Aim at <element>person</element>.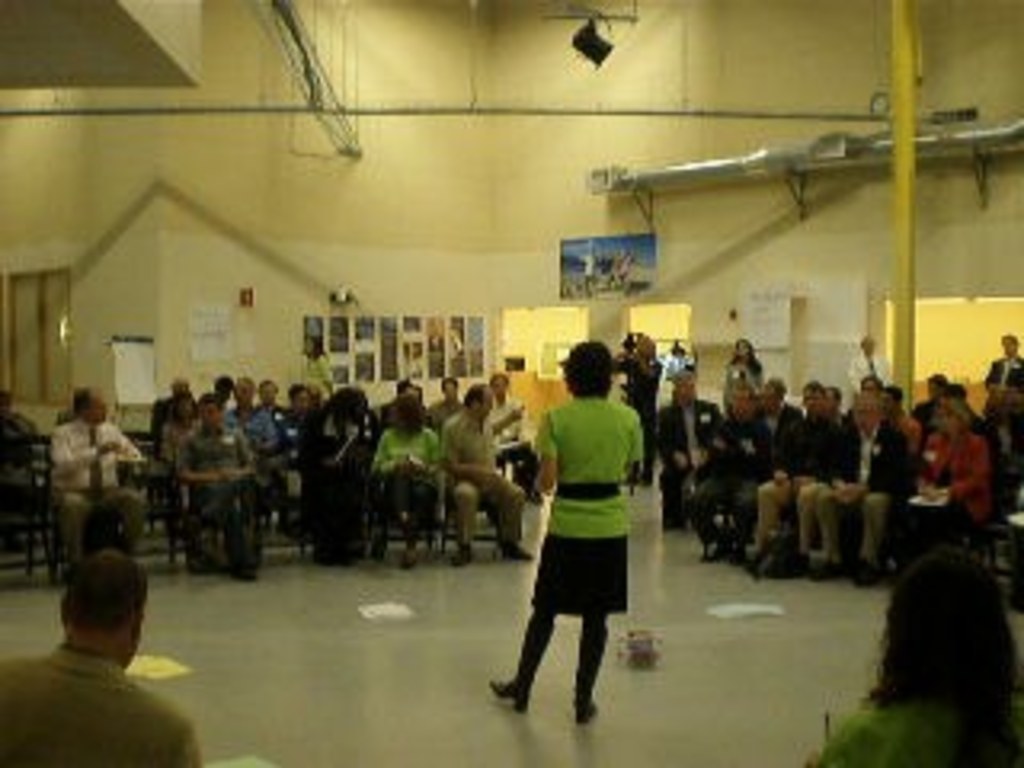
Aimed at select_region(803, 538, 1021, 765).
